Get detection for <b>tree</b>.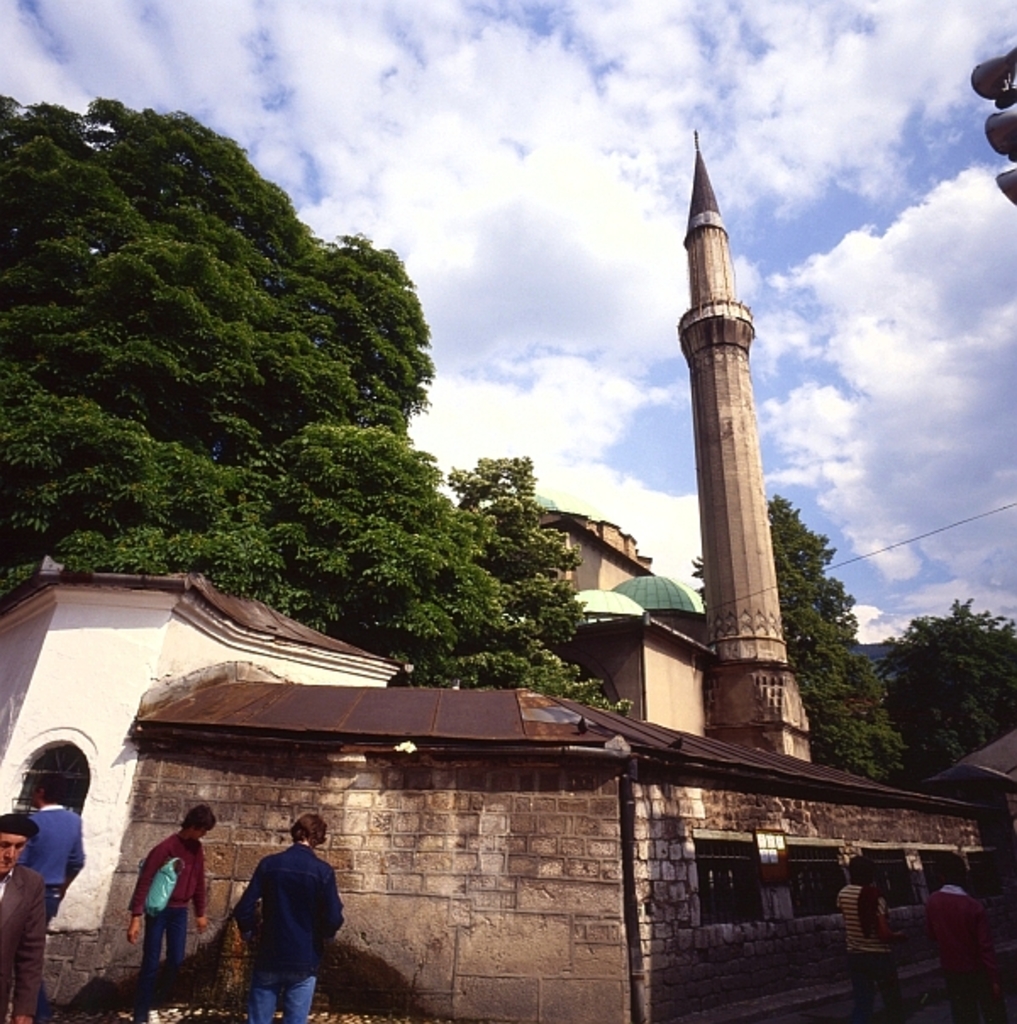
Detection: left=875, top=595, right=1015, bottom=773.
